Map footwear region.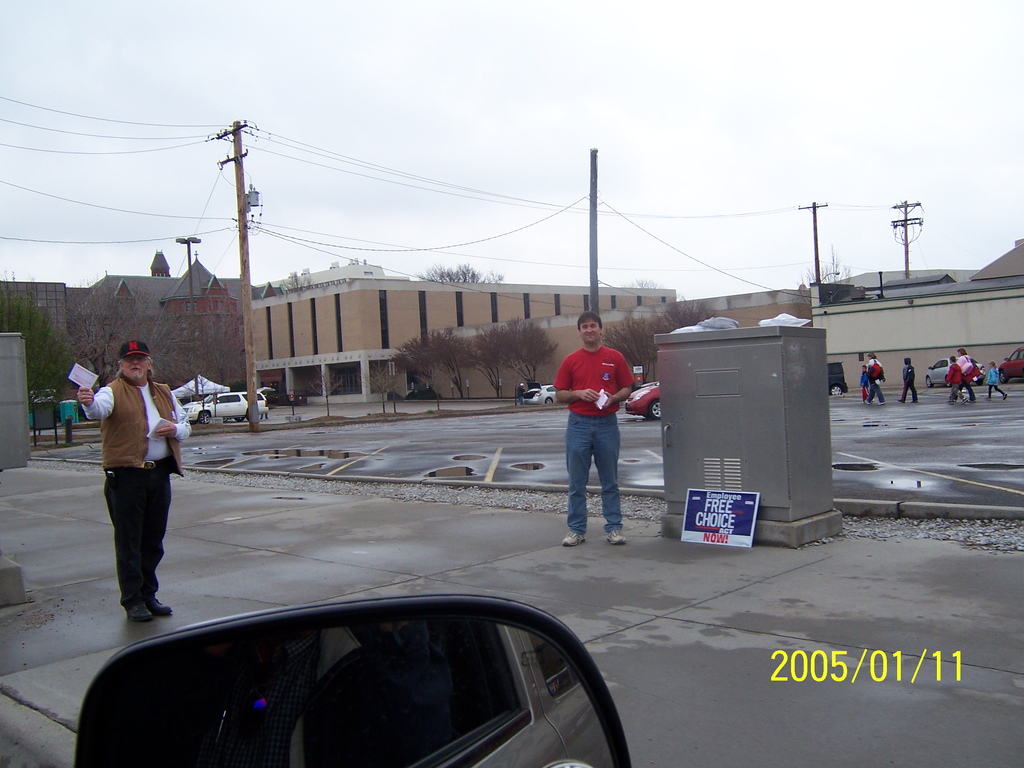
Mapped to [left=947, top=397, right=955, bottom=406].
